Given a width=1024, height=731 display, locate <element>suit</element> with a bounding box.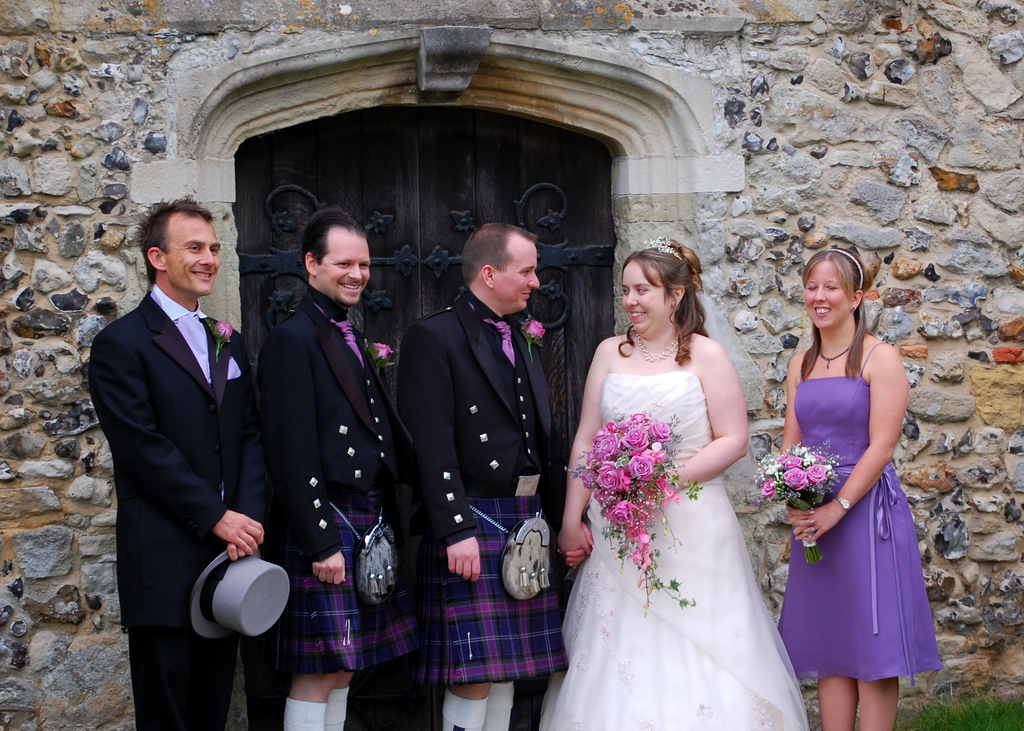
Located: 86, 190, 275, 726.
